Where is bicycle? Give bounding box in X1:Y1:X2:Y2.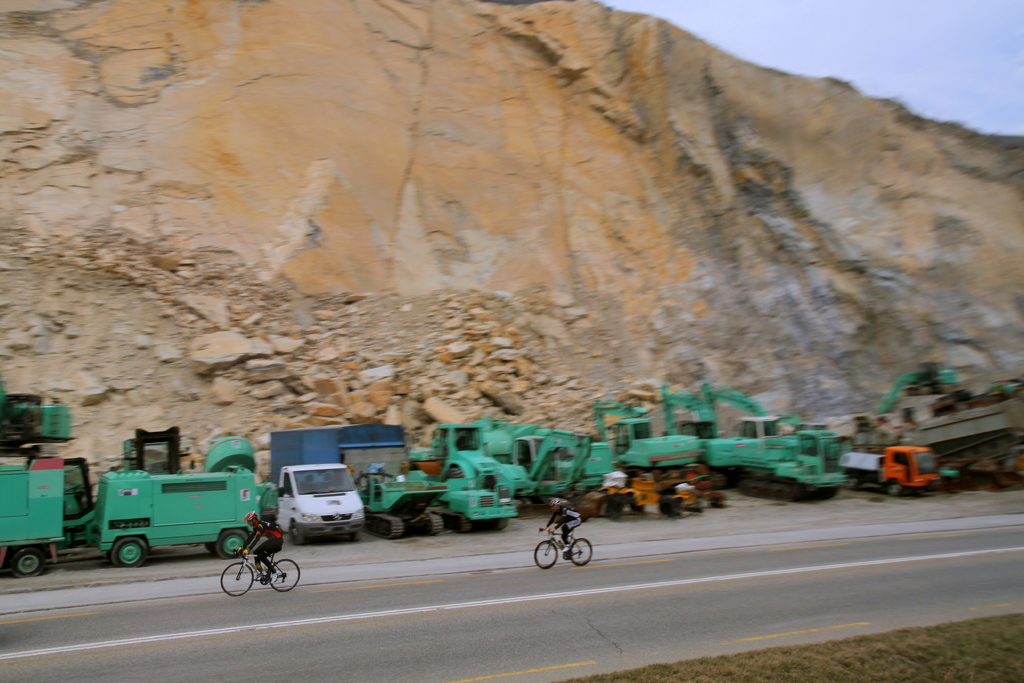
220:549:301:595.
